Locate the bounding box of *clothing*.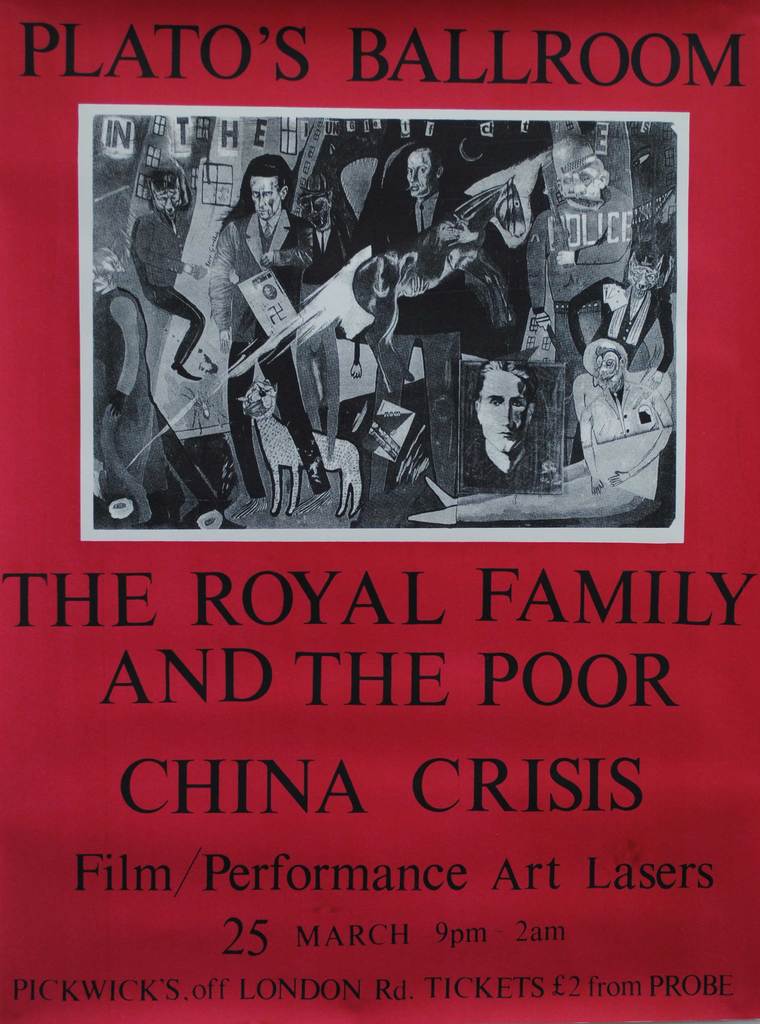
Bounding box: x1=129, y1=211, x2=212, y2=357.
